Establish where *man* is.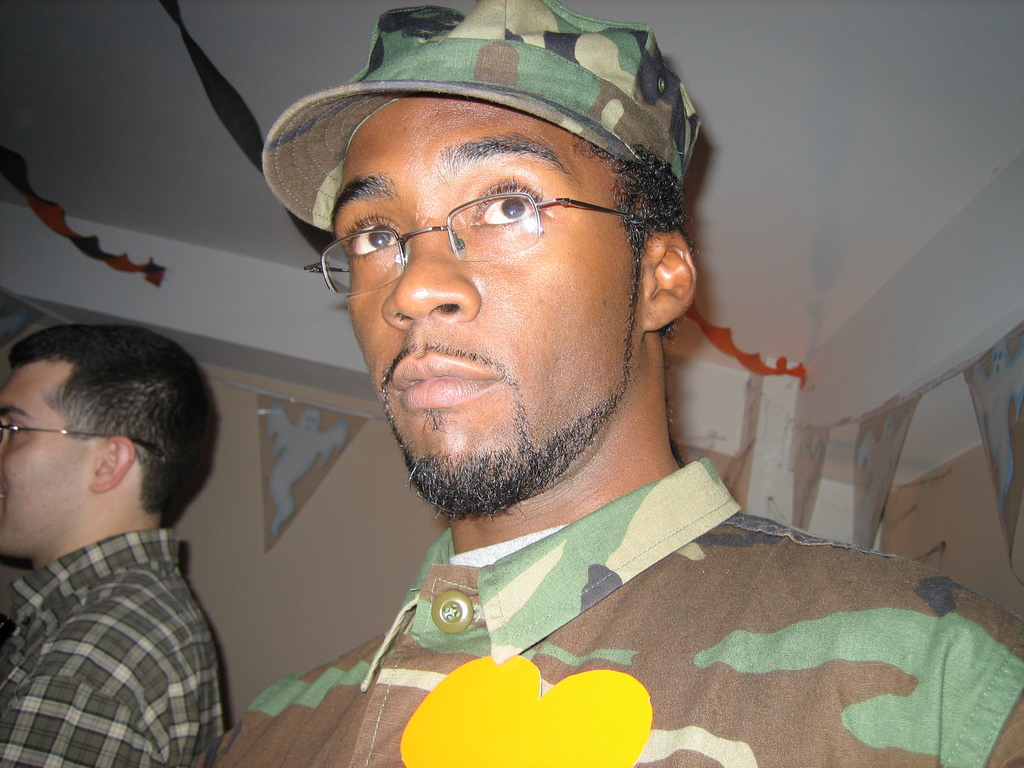
Established at bbox(0, 321, 219, 767).
